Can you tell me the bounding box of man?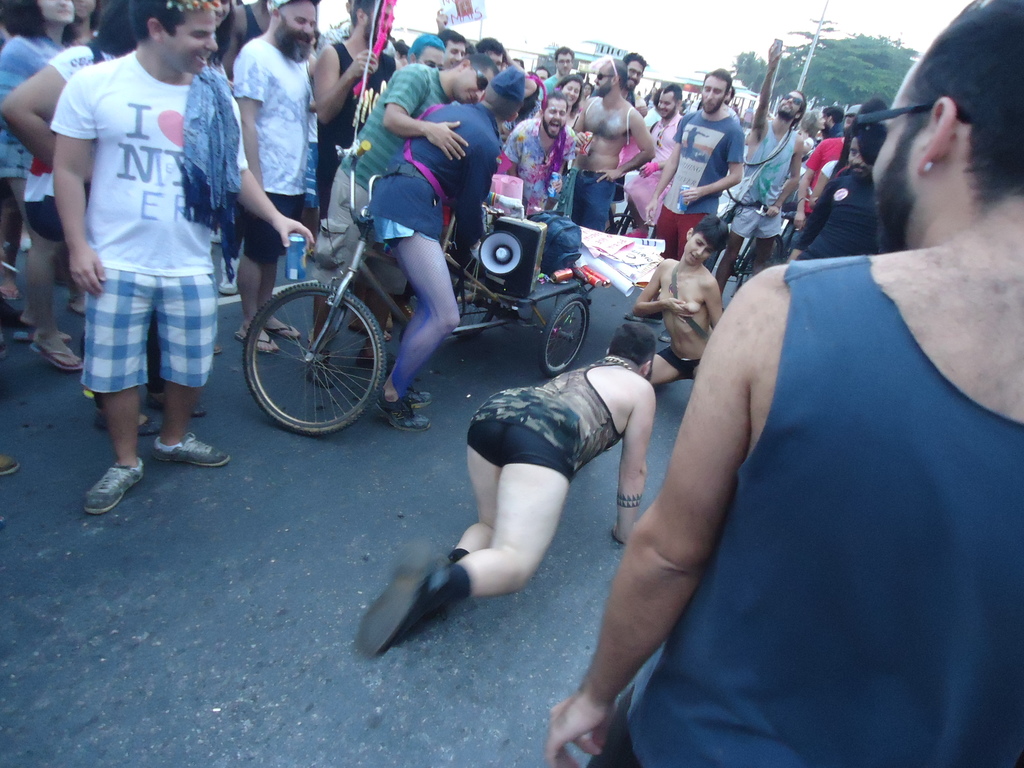
660/67/748/268.
